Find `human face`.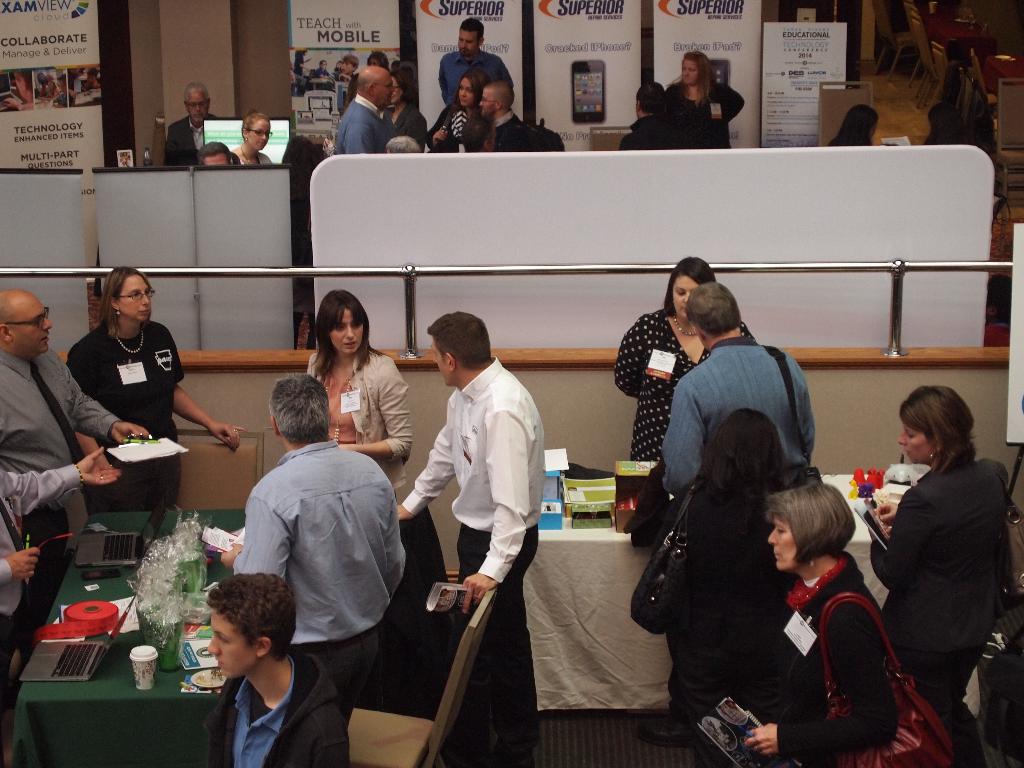
250, 120, 268, 145.
